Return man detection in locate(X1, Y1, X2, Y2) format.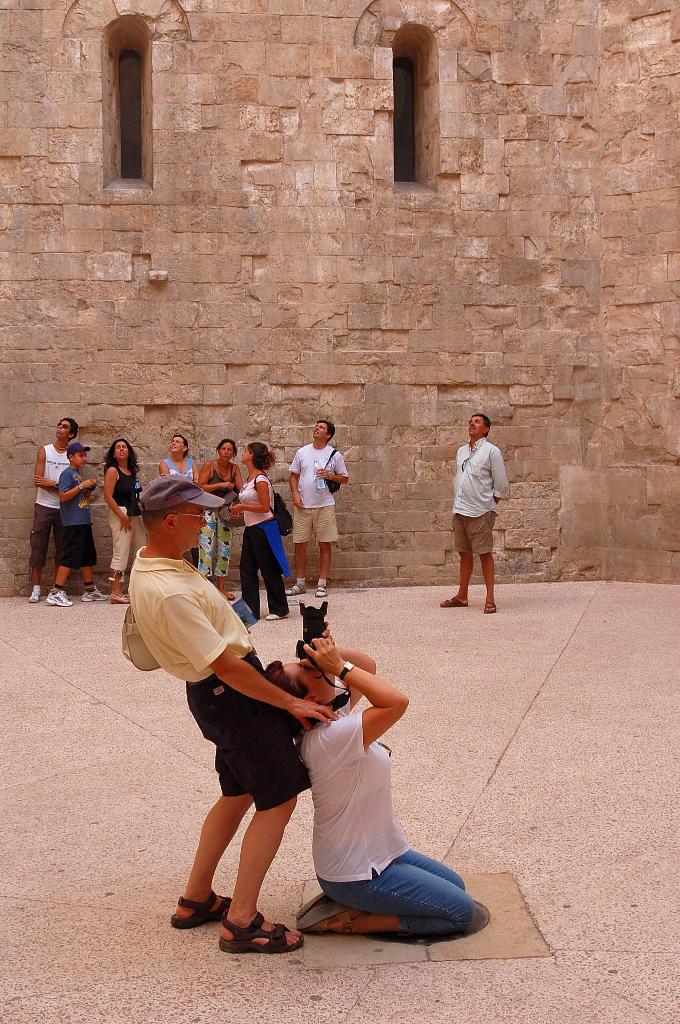
locate(289, 419, 347, 597).
